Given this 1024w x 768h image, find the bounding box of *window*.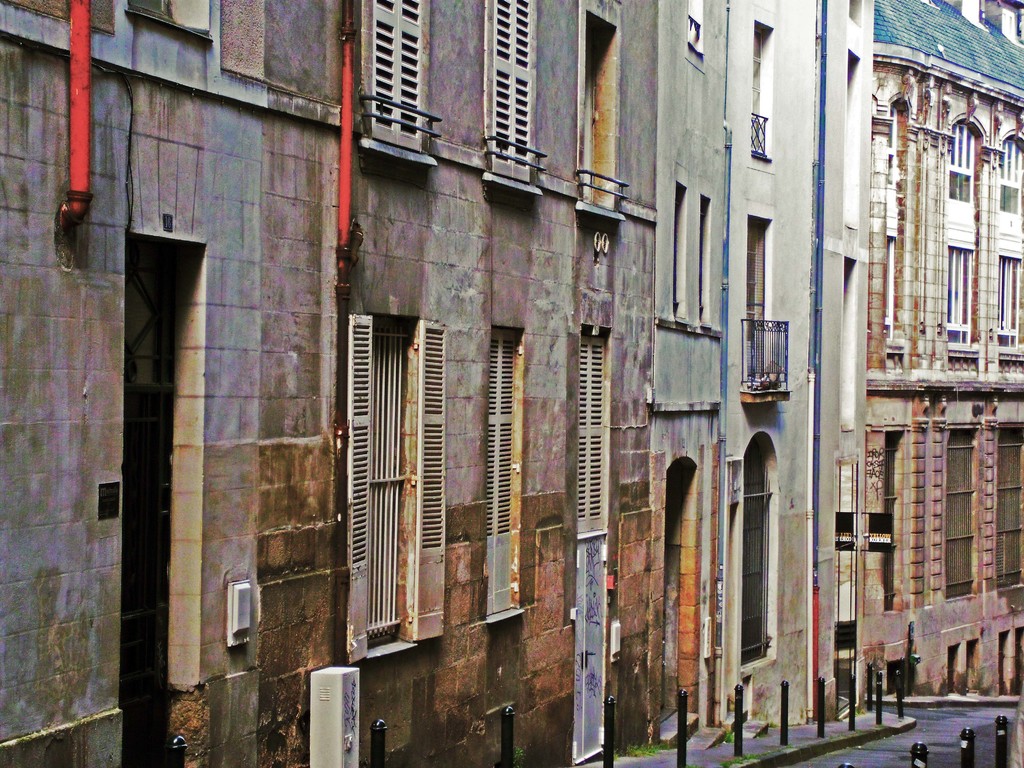
box(665, 188, 690, 320).
